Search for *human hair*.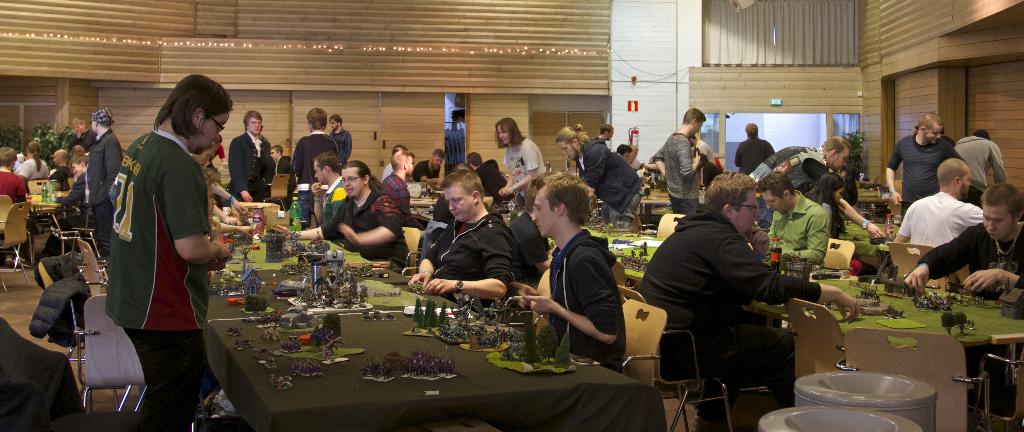
Found at bbox=(441, 167, 488, 210).
